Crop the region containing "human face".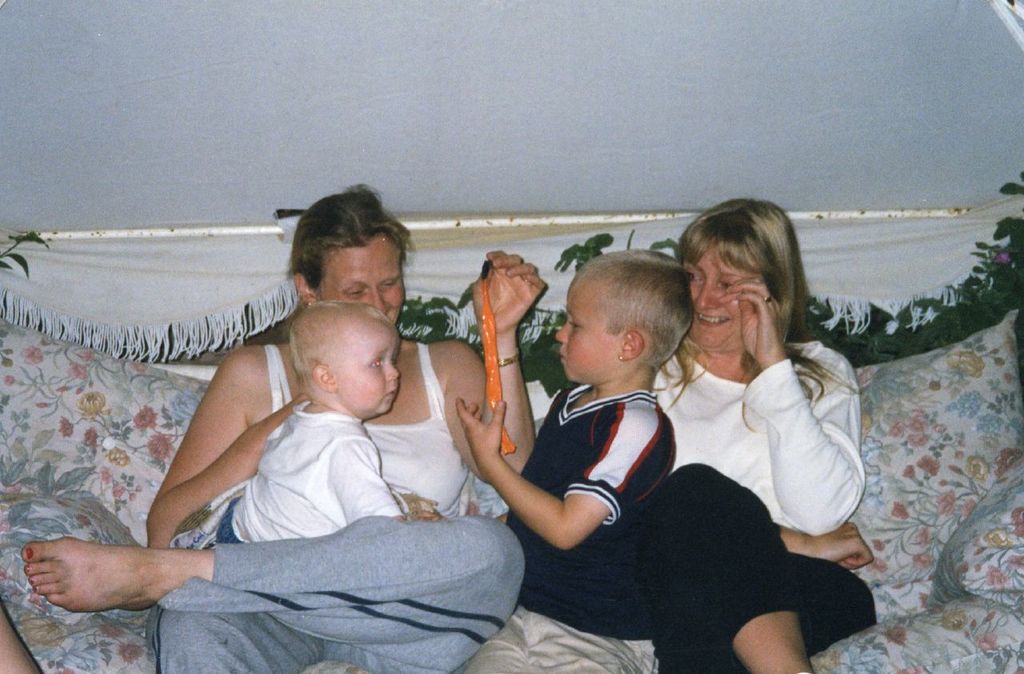
Crop region: box=[678, 251, 761, 344].
